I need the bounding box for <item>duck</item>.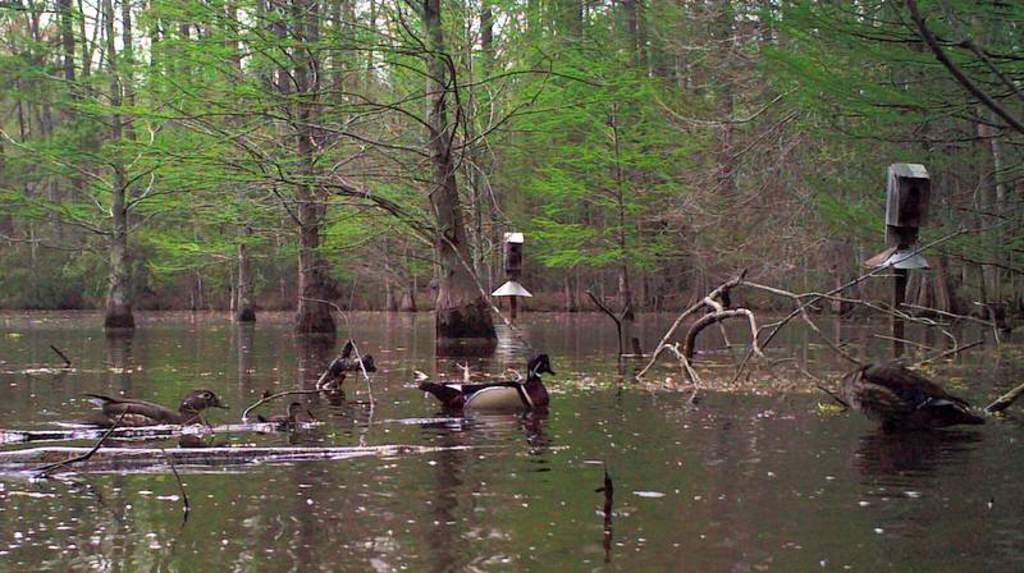
Here it is: {"left": 76, "top": 382, "right": 236, "bottom": 451}.
